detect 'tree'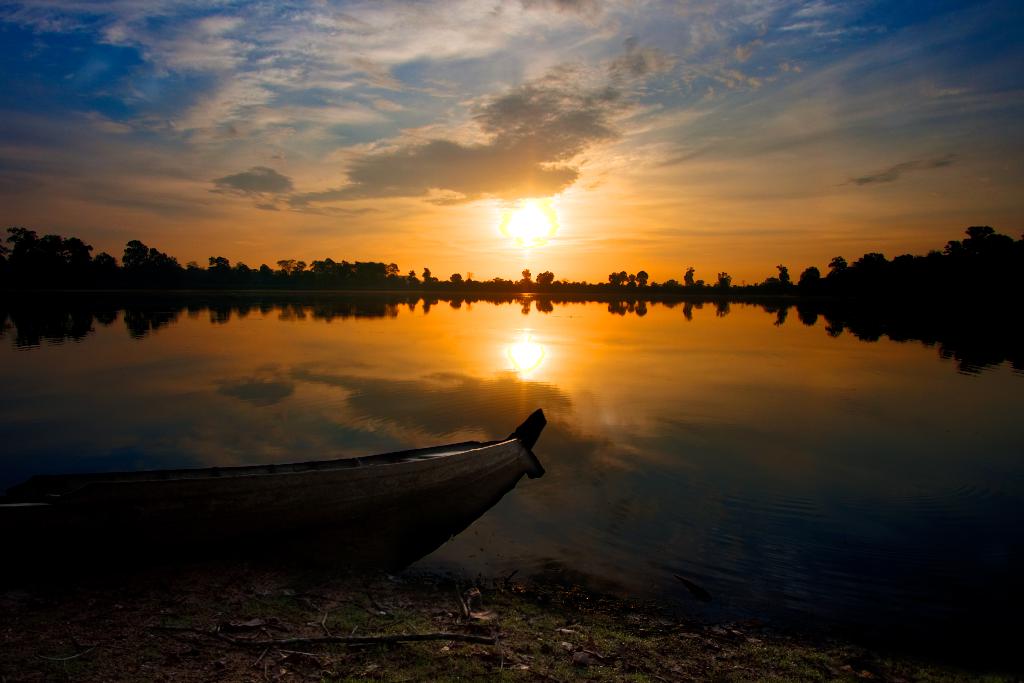
select_region(67, 234, 90, 270)
